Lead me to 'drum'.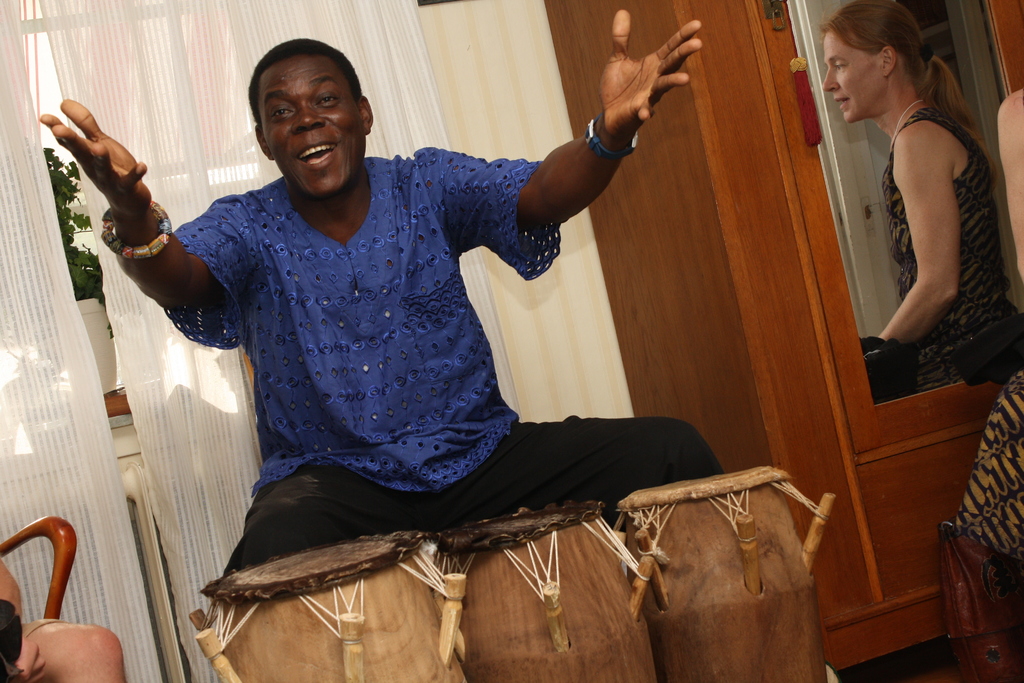
Lead to 189 523 468 682.
